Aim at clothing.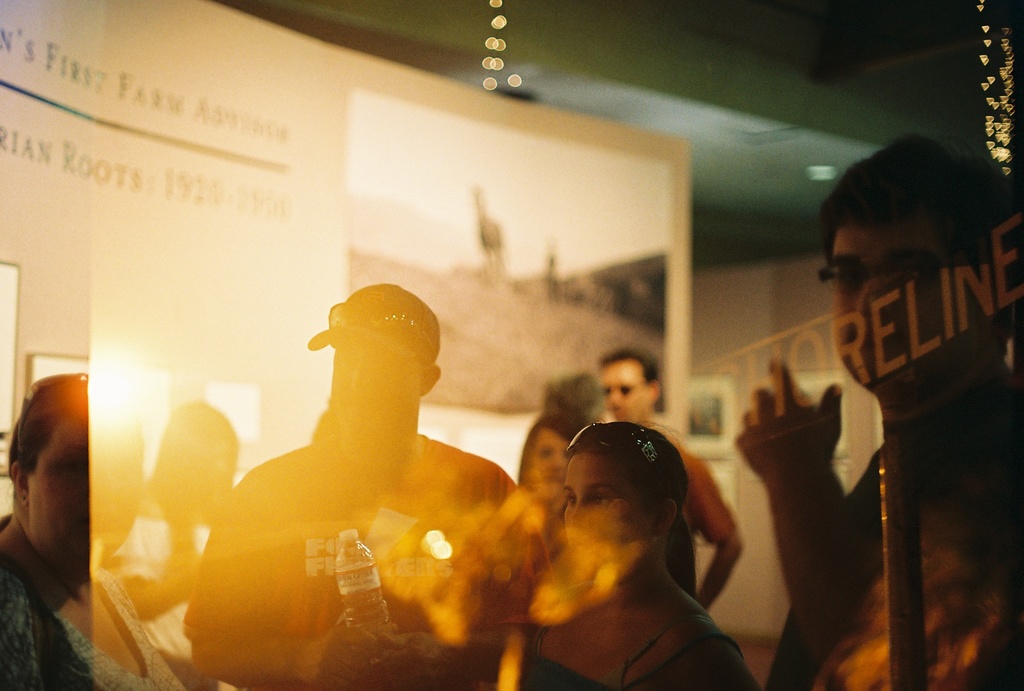
Aimed at region(515, 601, 767, 689).
